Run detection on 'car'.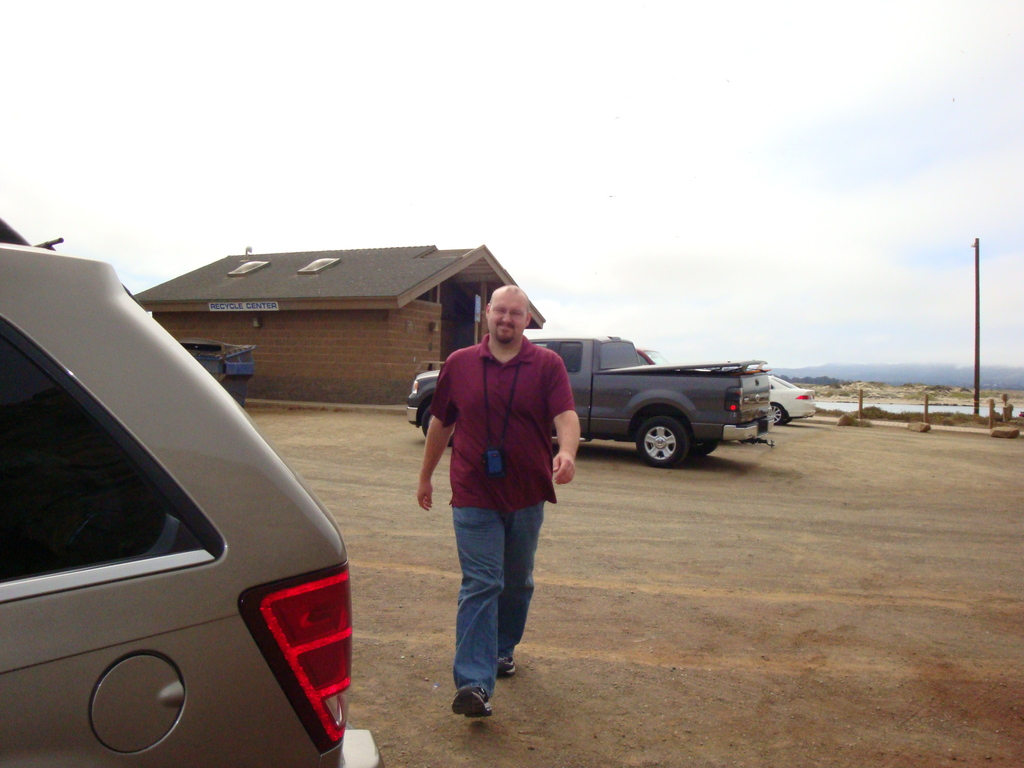
Result: box(767, 374, 819, 426).
